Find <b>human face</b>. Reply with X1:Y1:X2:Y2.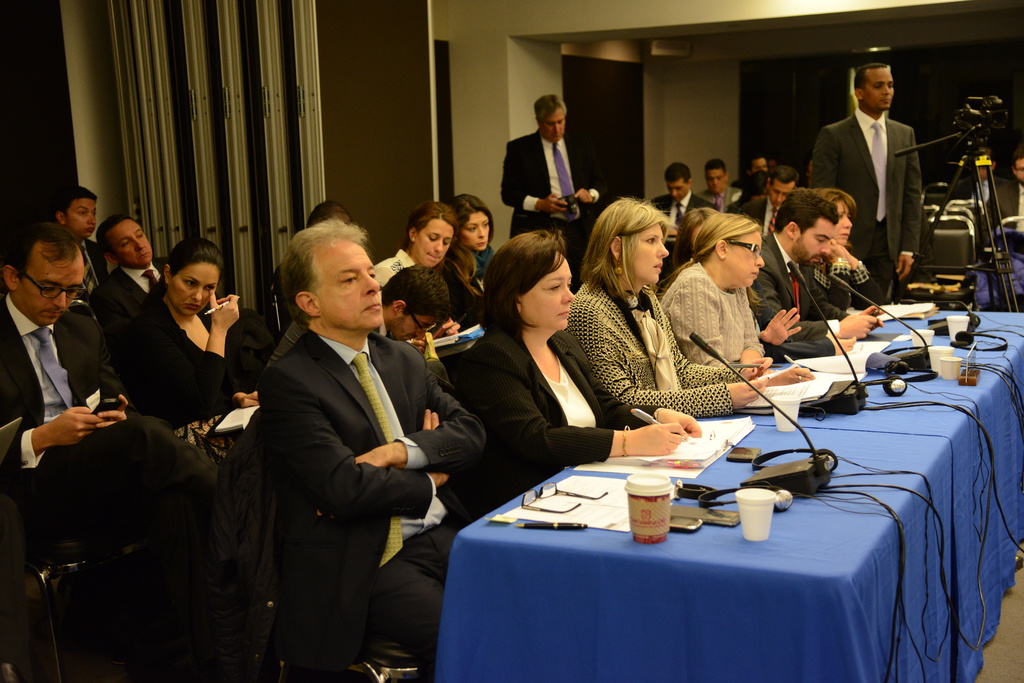
546:107:566:140.
